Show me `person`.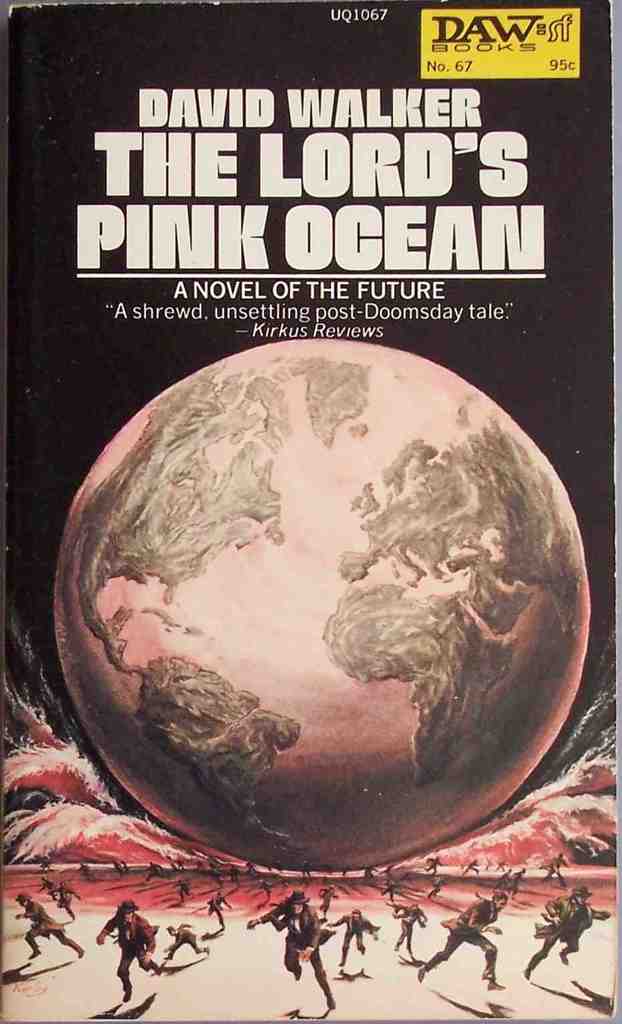
`person` is here: x1=424, y1=854, x2=445, y2=878.
